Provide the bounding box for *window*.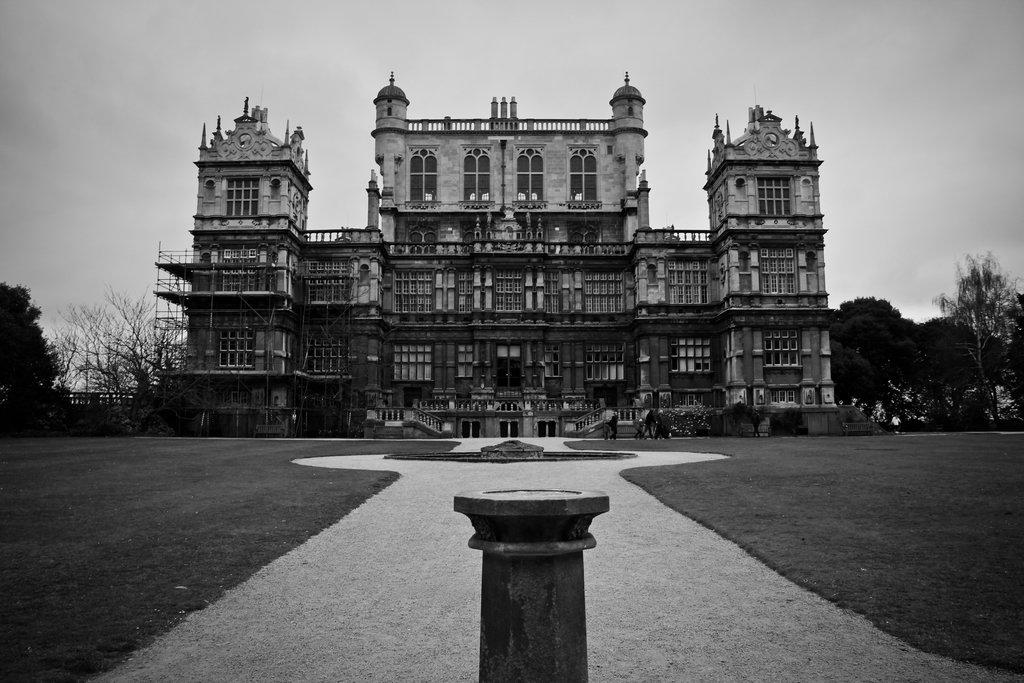
294, 324, 349, 379.
